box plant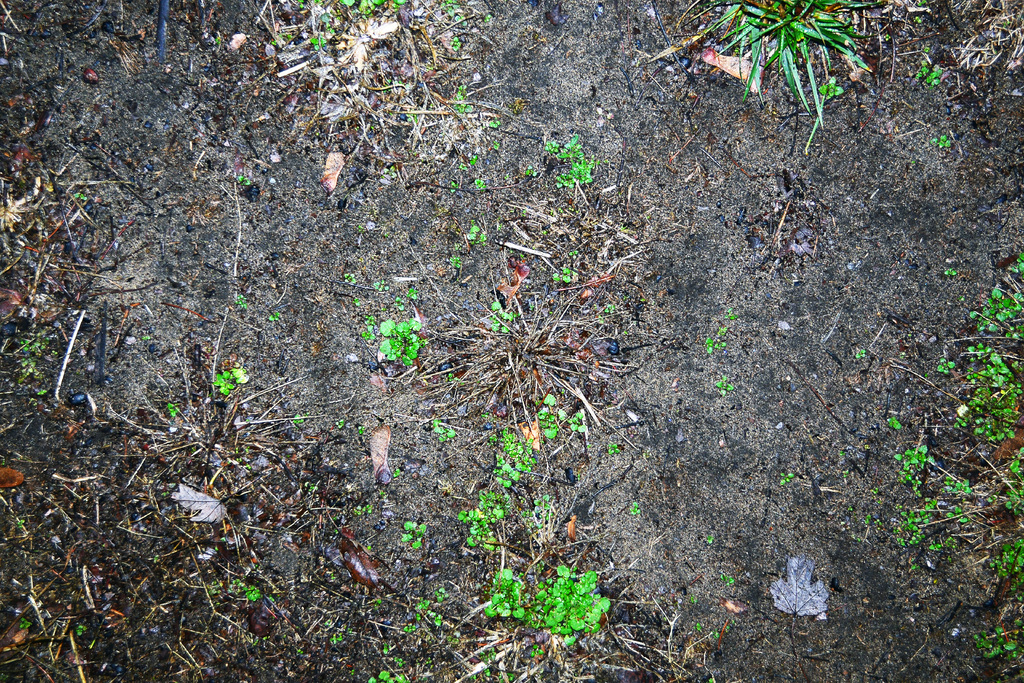
bbox(422, 655, 432, 670)
